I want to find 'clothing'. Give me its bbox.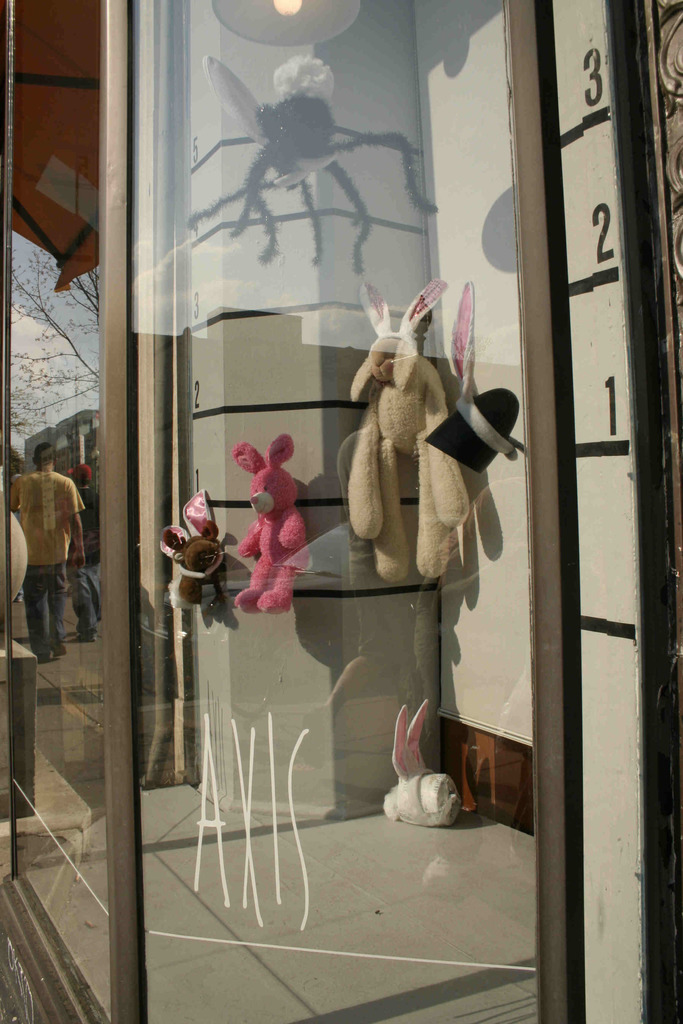
[8,435,88,662].
